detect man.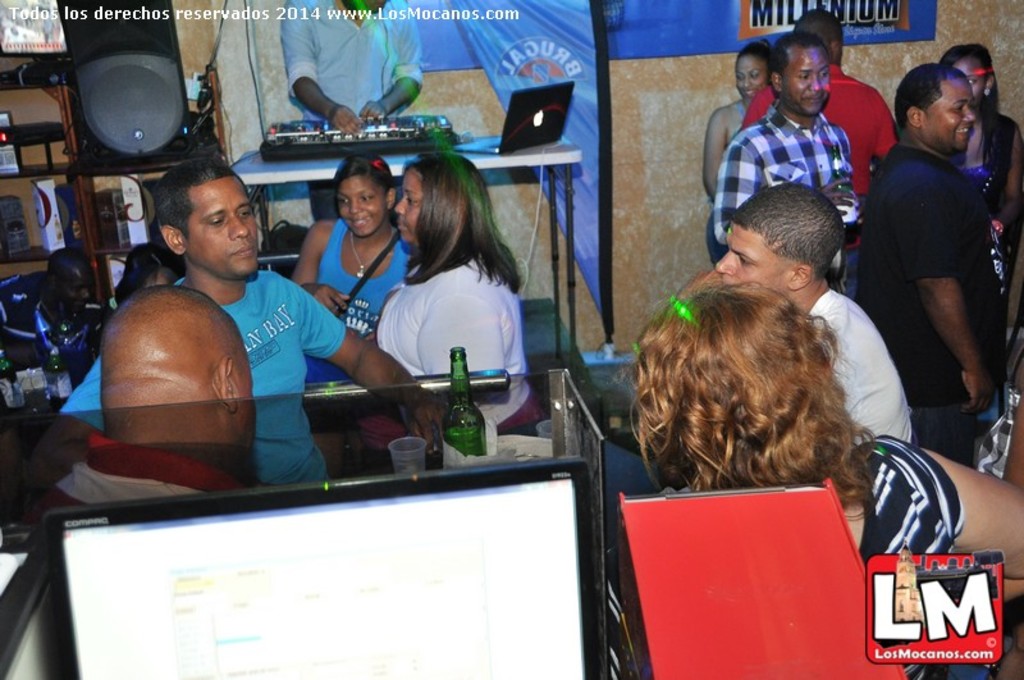
Detected at bbox=(14, 275, 283, 561).
